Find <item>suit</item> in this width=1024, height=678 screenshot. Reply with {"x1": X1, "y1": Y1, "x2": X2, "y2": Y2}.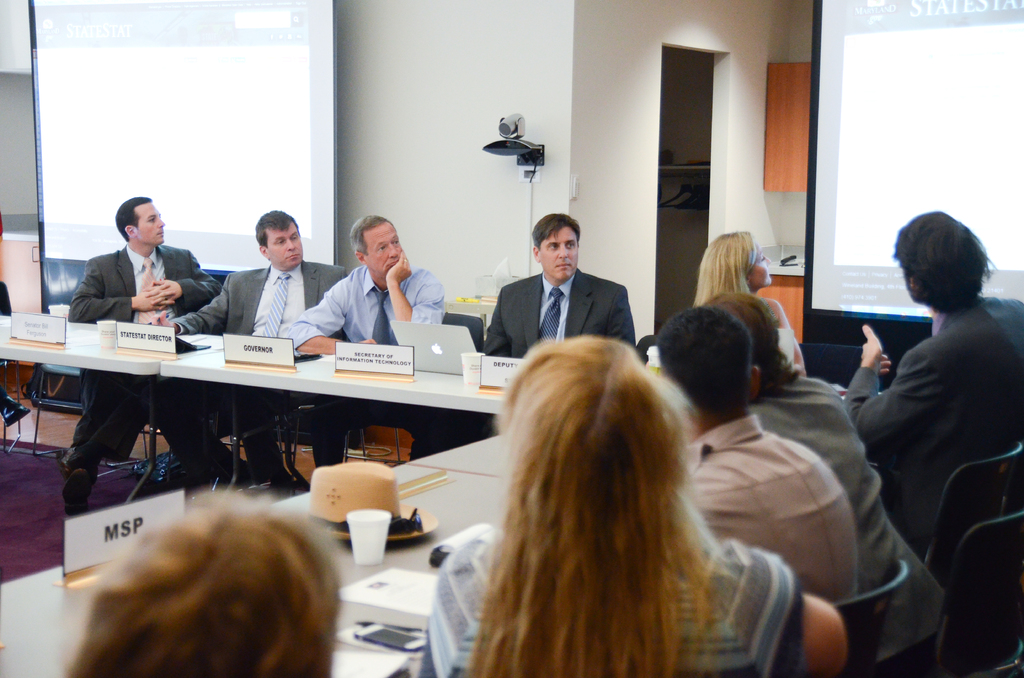
{"x1": 68, "y1": 242, "x2": 223, "y2": 466}.
